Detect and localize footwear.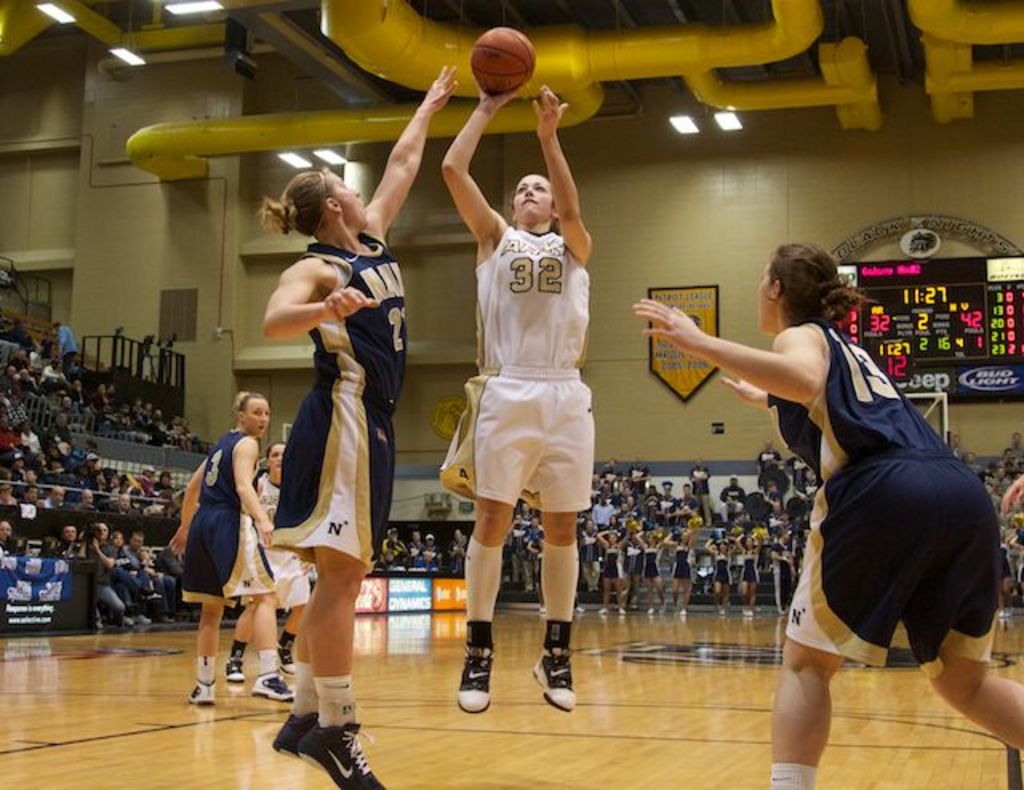
Localized at <bbox>269, 707, 314, 760</bbox>.
